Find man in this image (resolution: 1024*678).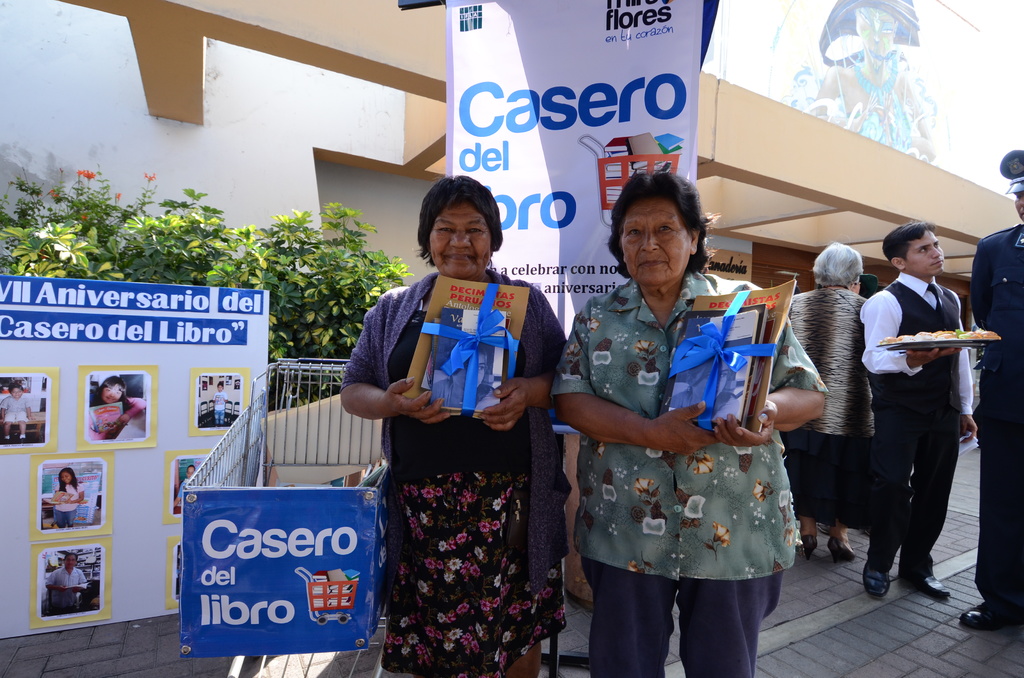
BBox(44, 551, 88, 618).
